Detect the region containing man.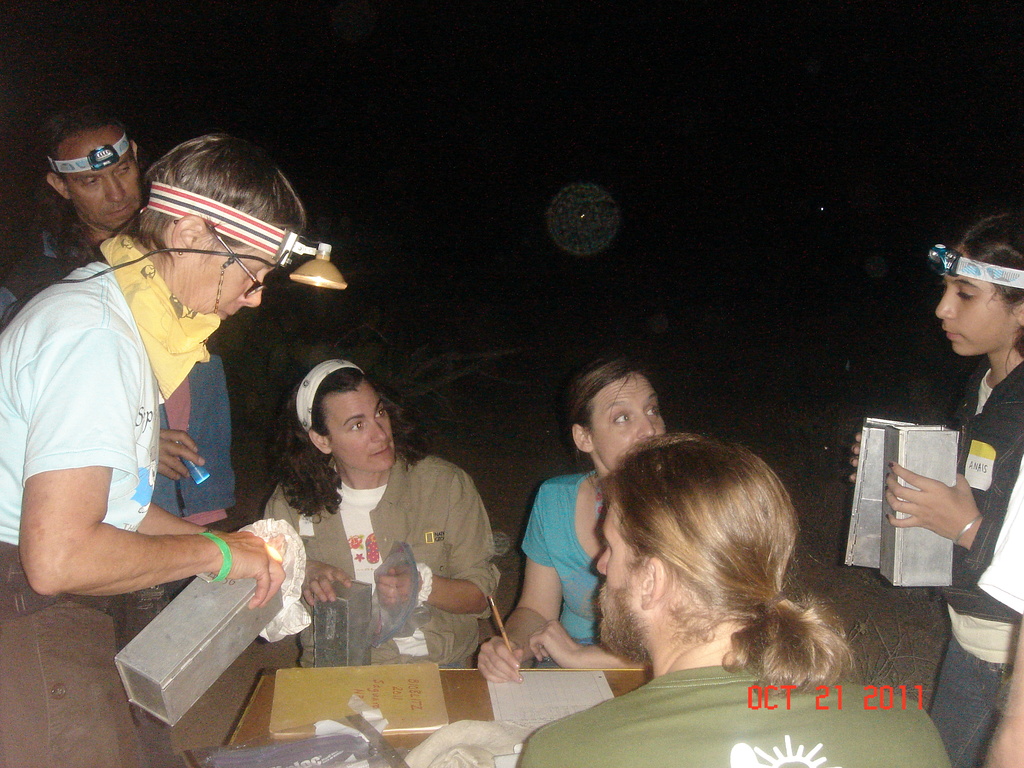
bbox=(0, 132, 350, 767).
